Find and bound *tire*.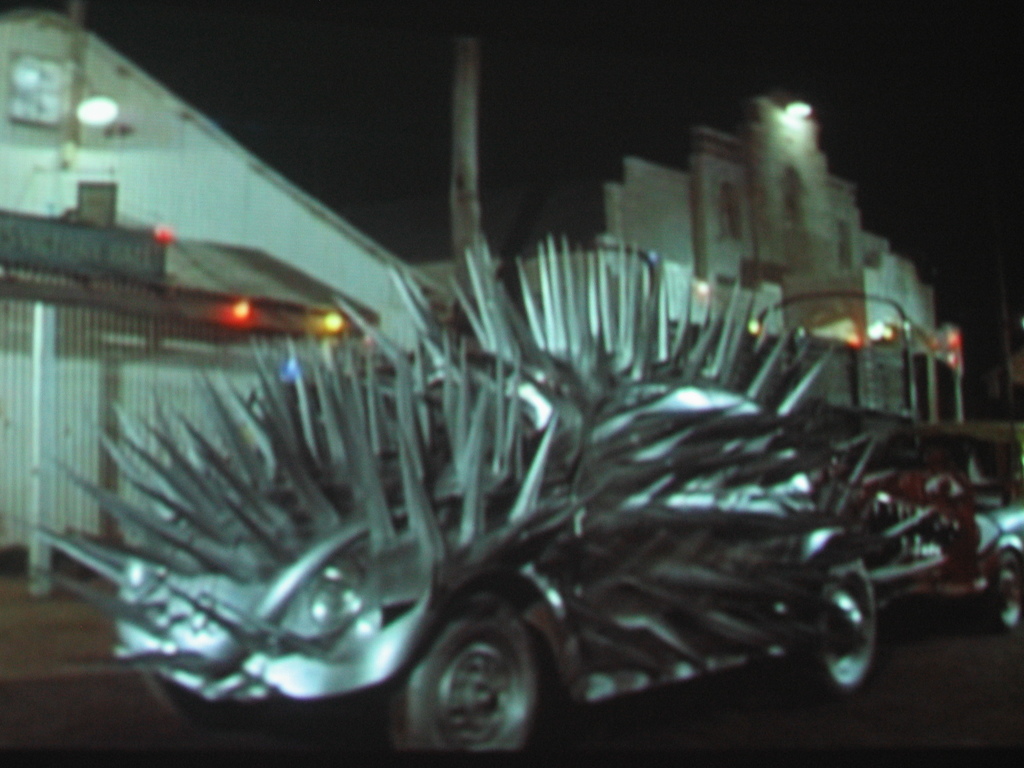
Bound: {"left": 783, "top": 563, "right": 875, "bottom": 703}.
